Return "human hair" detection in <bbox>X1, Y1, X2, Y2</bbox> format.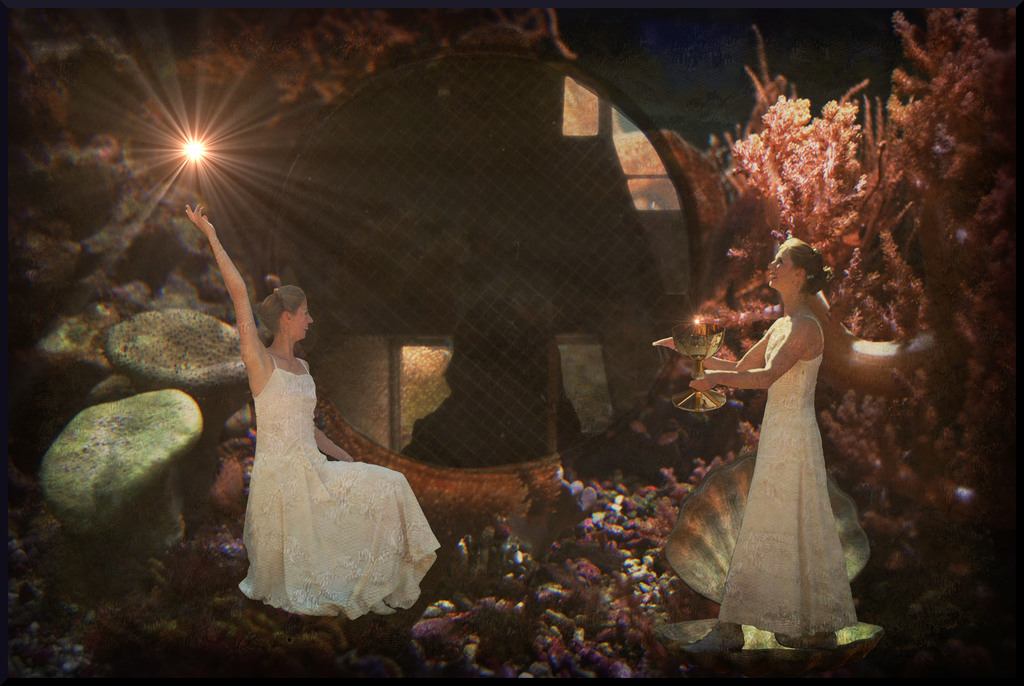
<bbox>252, 283, 303, 333</bbox>.
